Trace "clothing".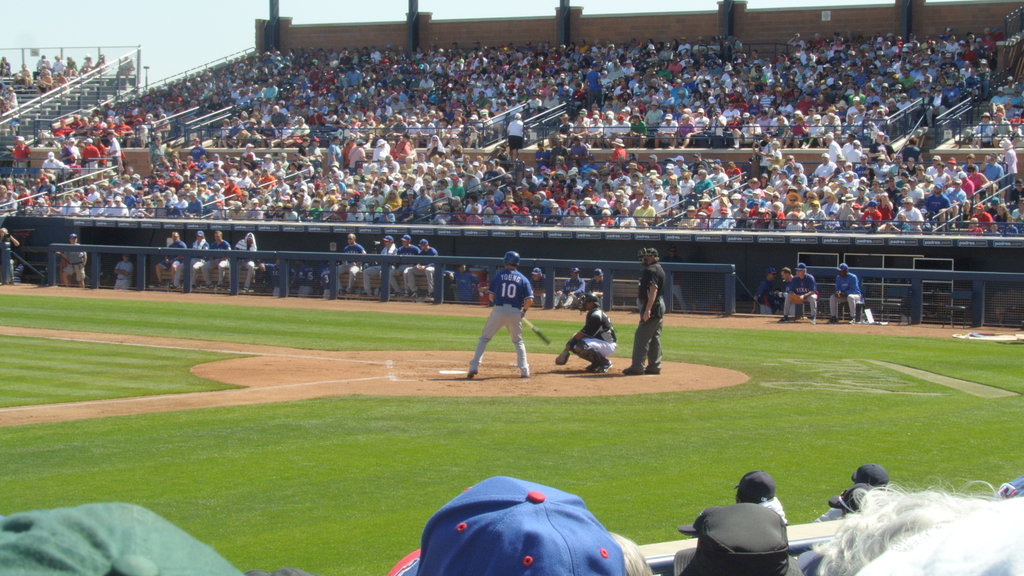
Traced to [2,41,1023,234].
